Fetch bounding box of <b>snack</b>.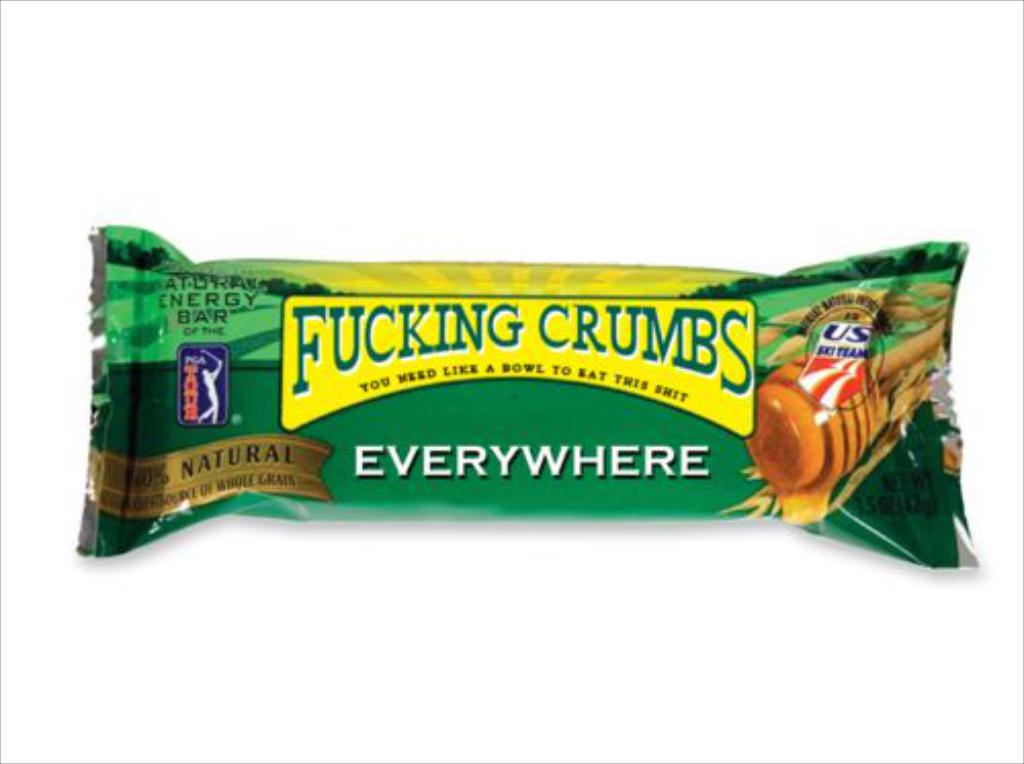
Bbox: BBox(74, 227, 981, 584).
